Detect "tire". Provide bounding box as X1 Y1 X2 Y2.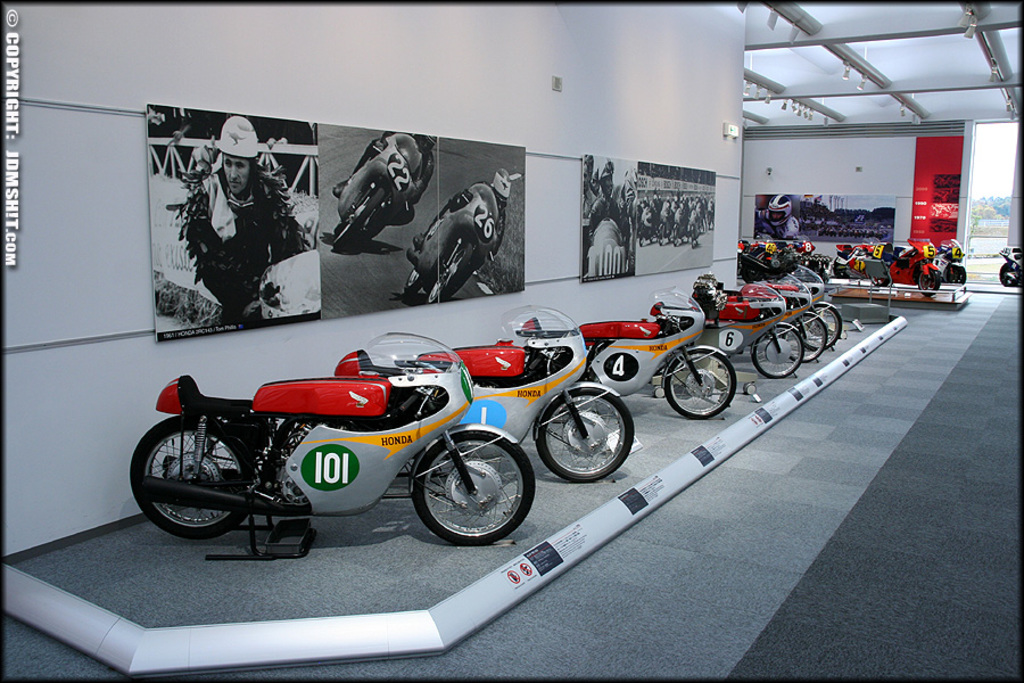
406 434 528 548.
